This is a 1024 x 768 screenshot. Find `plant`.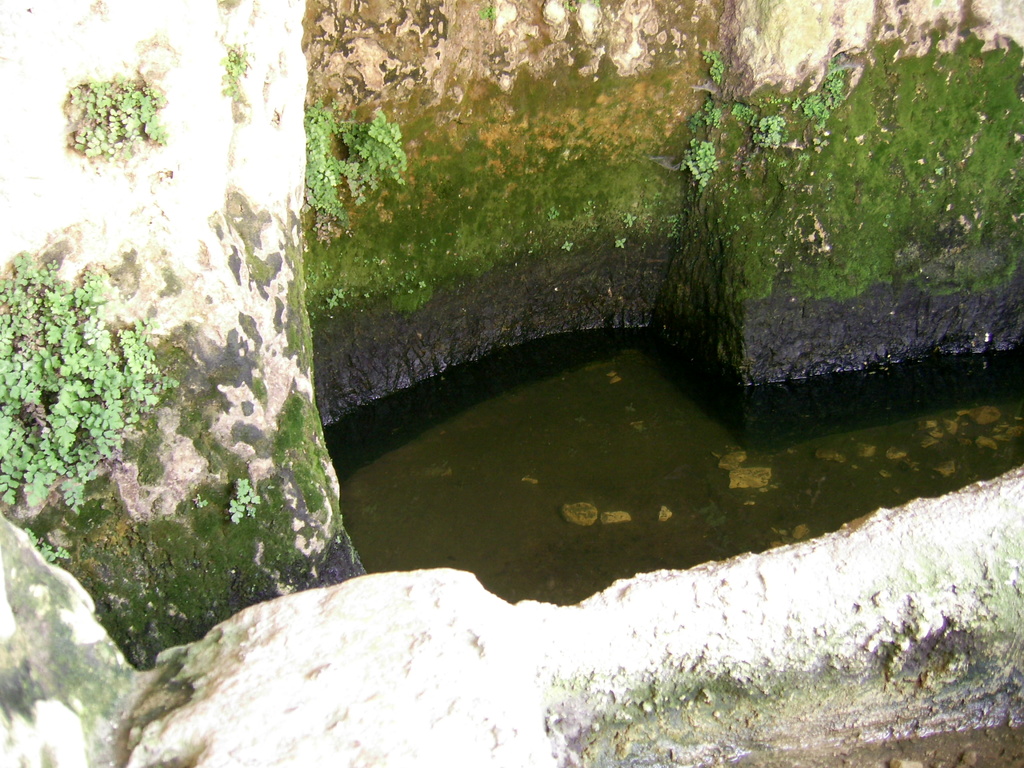
Bounding box: locate(691, 36, 735, 85).
